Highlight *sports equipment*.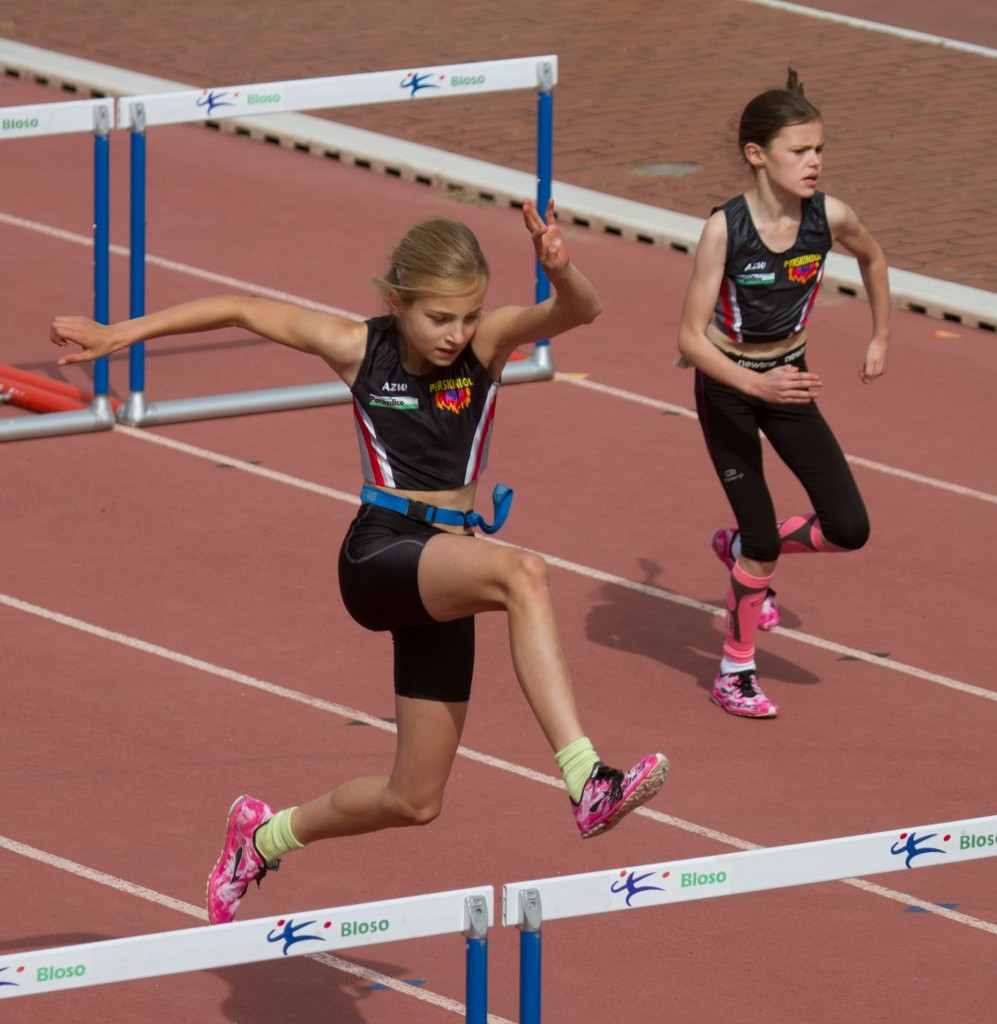
Highlighted region: 0,47,559,442.
